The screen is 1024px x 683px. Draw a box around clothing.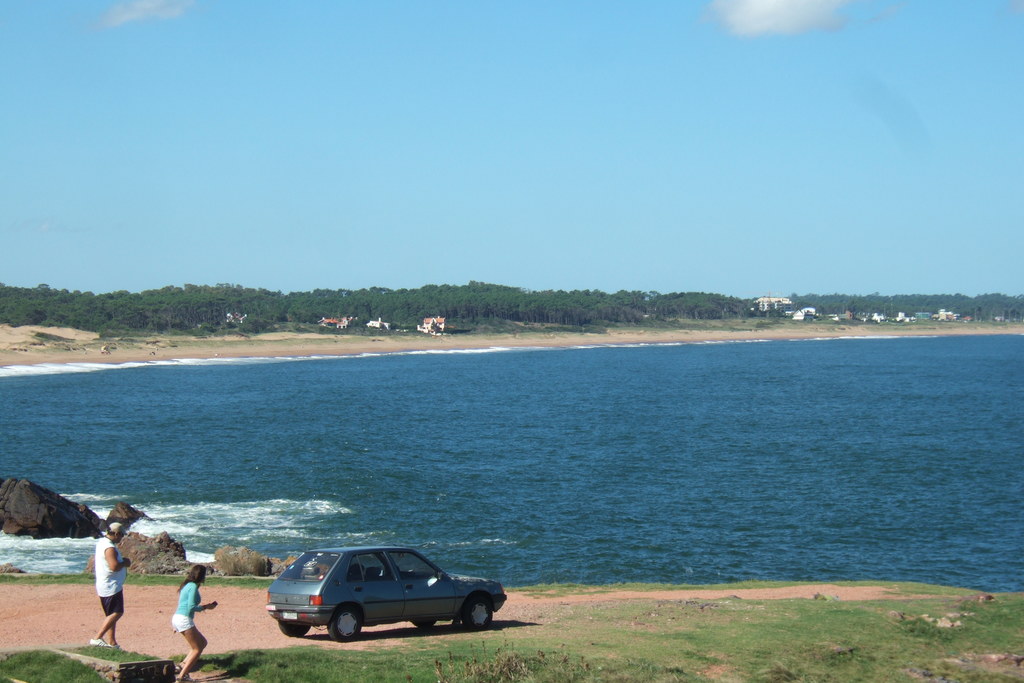
locate(172, 579, 202, 639).
